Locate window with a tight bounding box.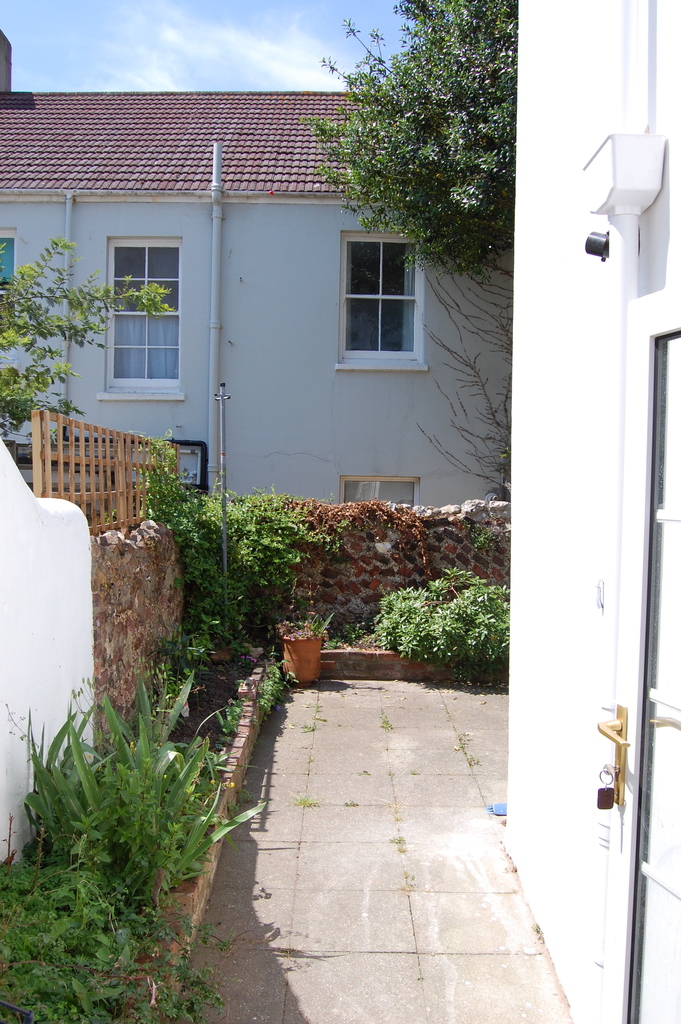
(x1=340, y1=233, x2=427, y2=375).
